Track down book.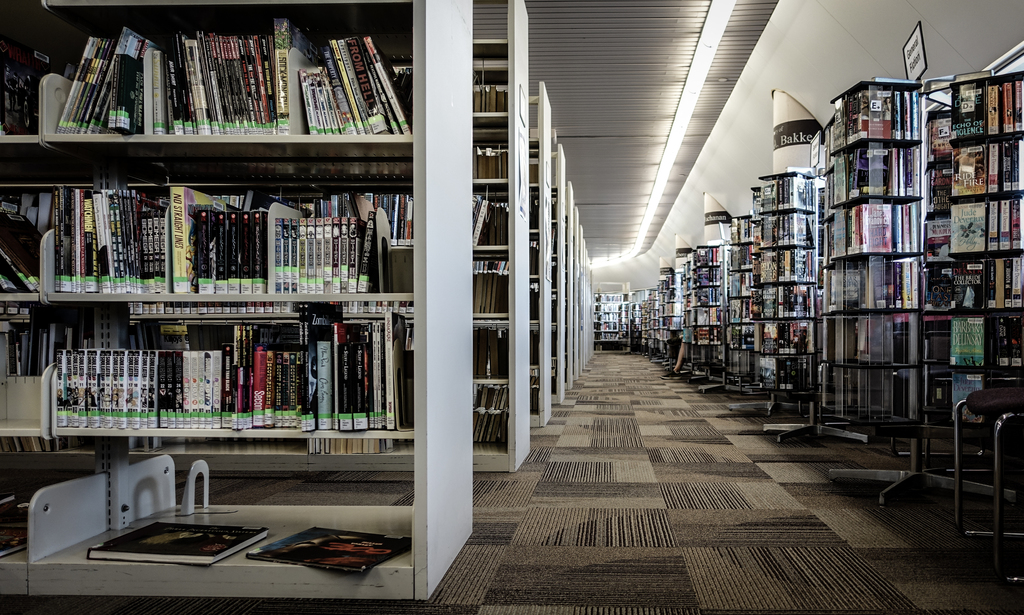
Tracked to Rect(84, 521, 273, 564).
